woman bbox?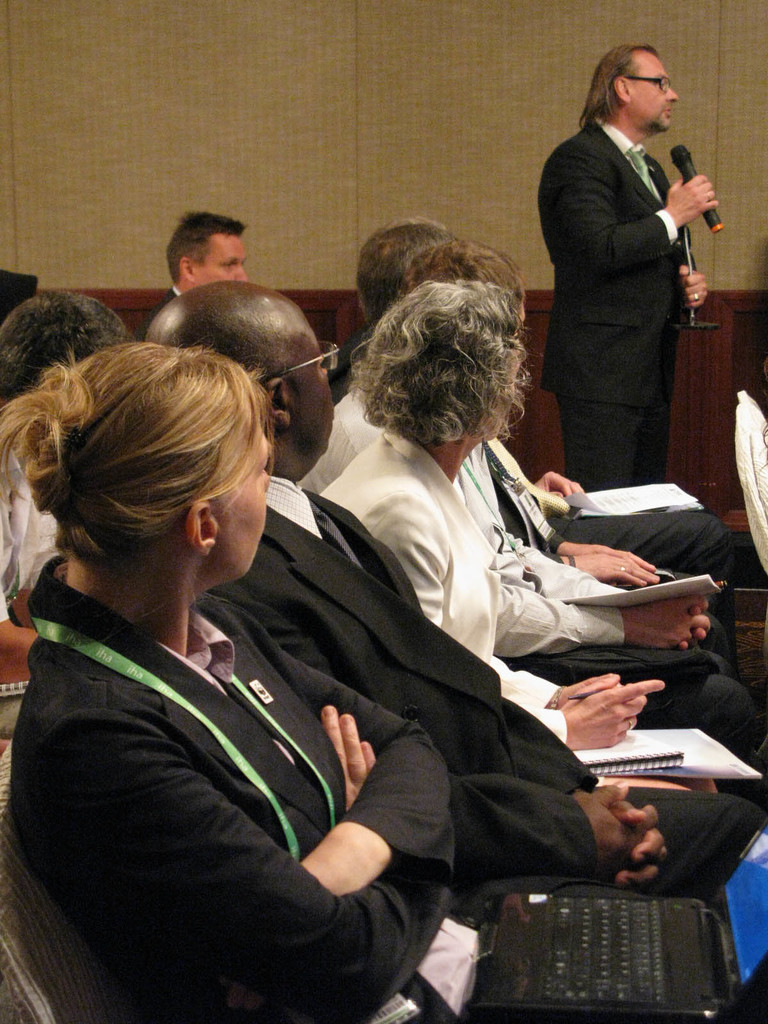
390:258:747:705
